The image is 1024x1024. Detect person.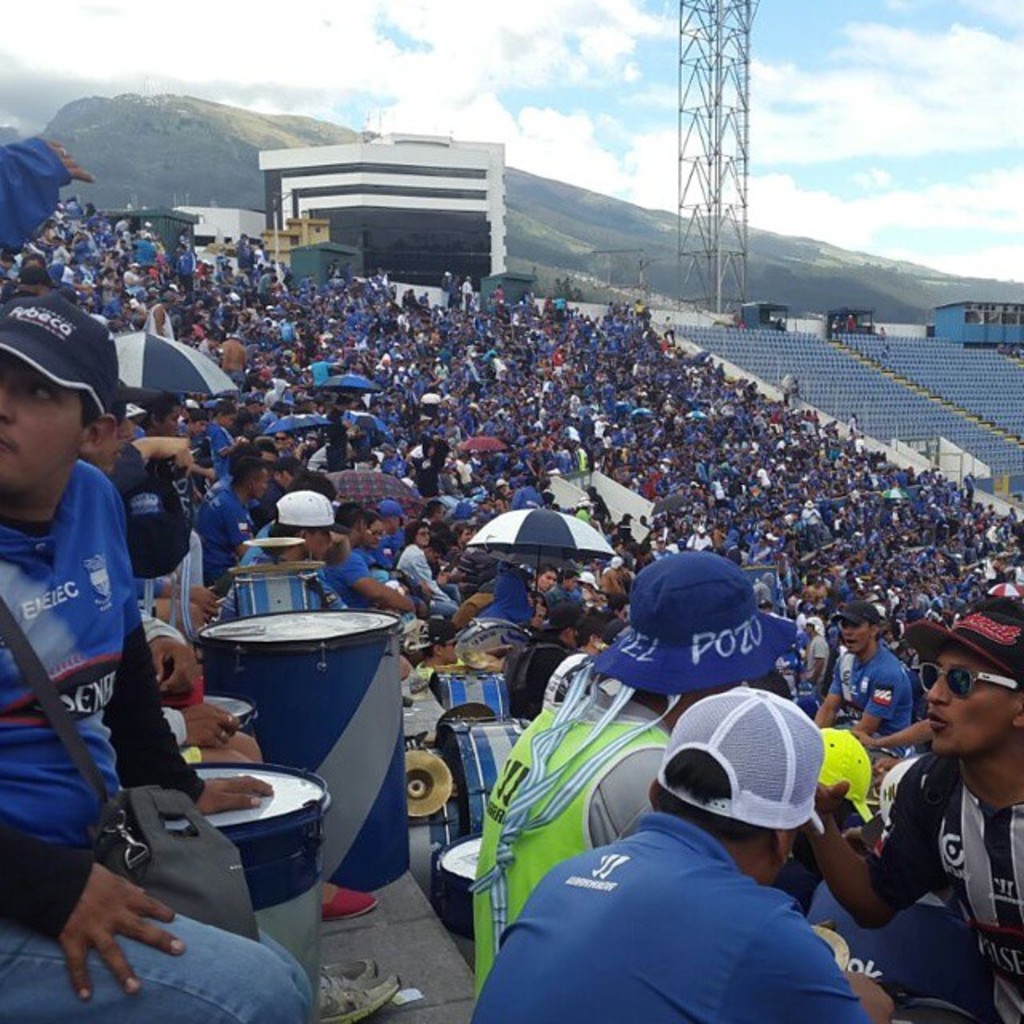
Detection: pyautogui.locateOnScreen(373, 501, 406, 566).
